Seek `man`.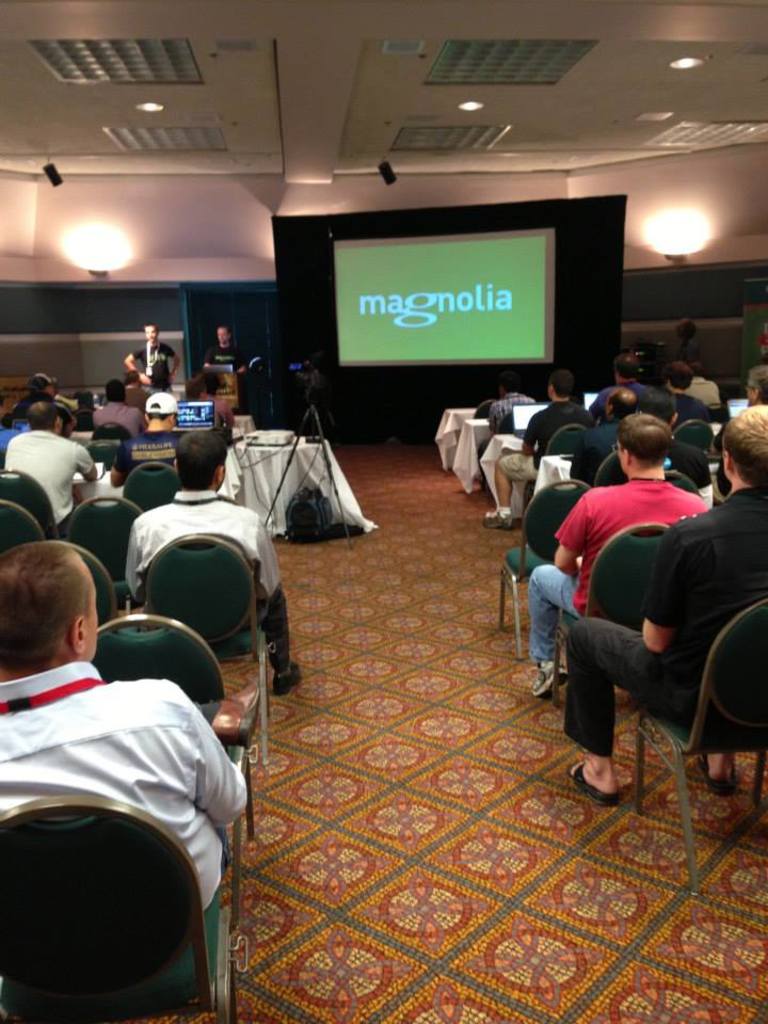
bbox(657, 356, 718, 438).
